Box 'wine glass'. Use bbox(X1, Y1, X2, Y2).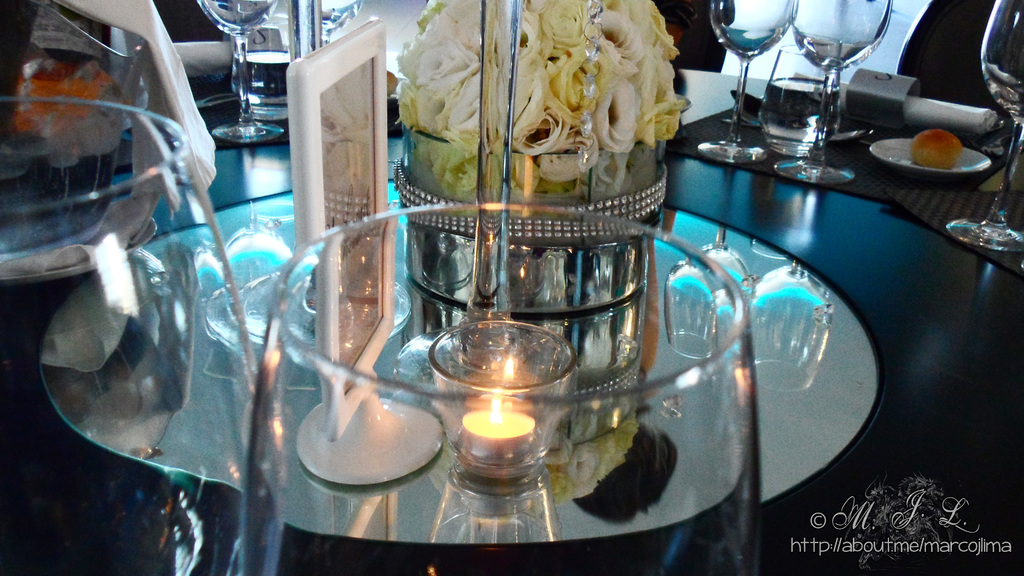
bbox(241, 204, 760, 575).
